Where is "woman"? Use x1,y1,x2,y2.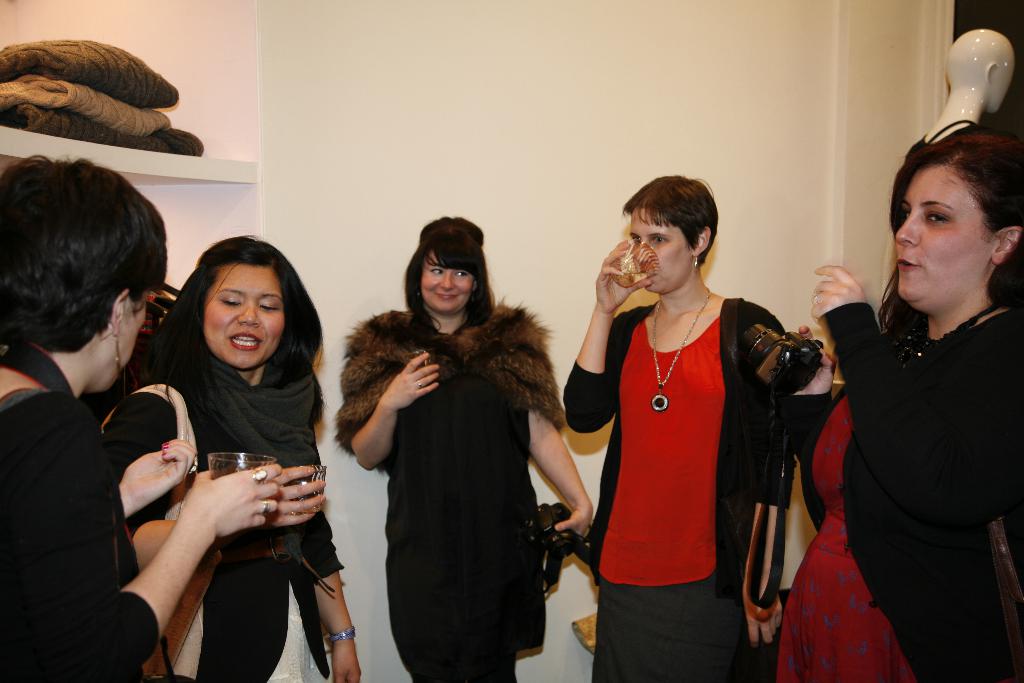
561,172,795,682.
